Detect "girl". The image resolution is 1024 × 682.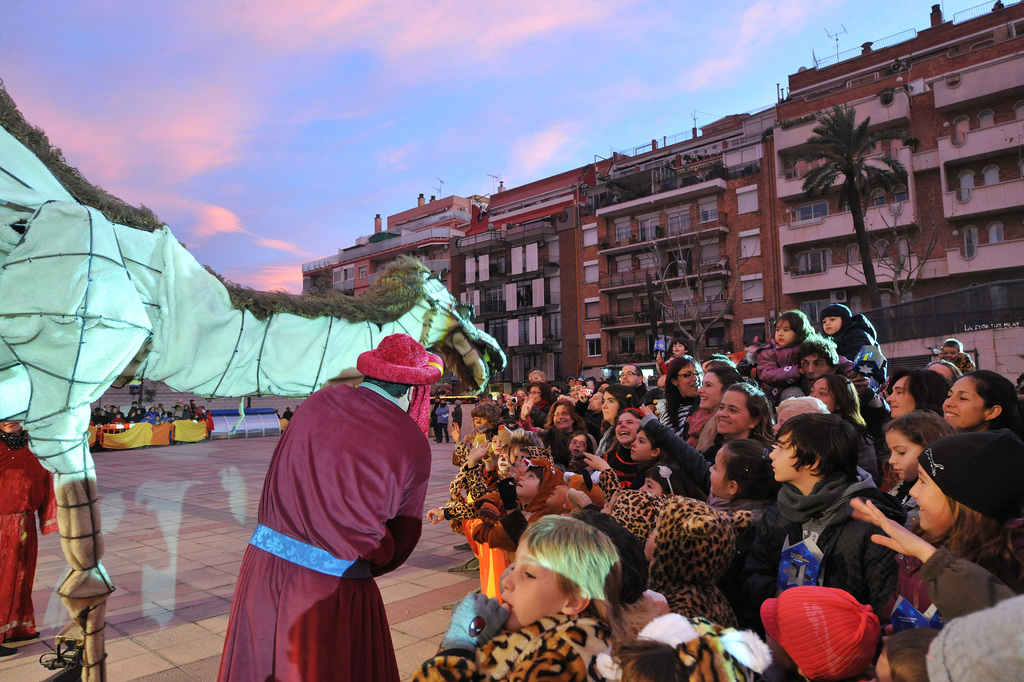
locate(886, 406, 953, 529).
